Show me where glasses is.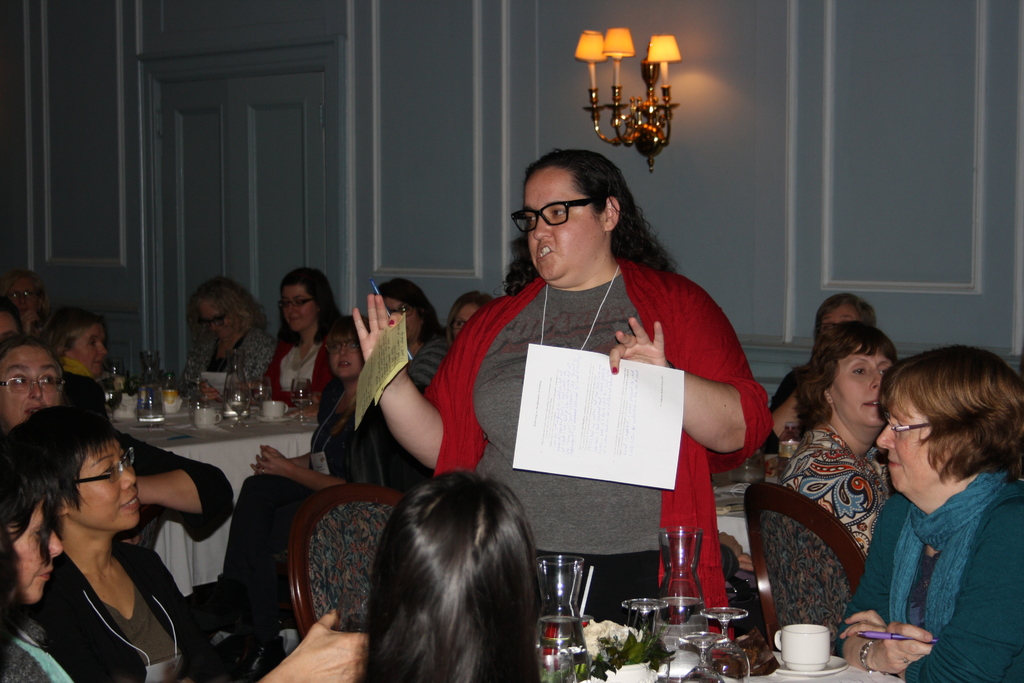
glasses is at rect(518, 194, 632, 239).
